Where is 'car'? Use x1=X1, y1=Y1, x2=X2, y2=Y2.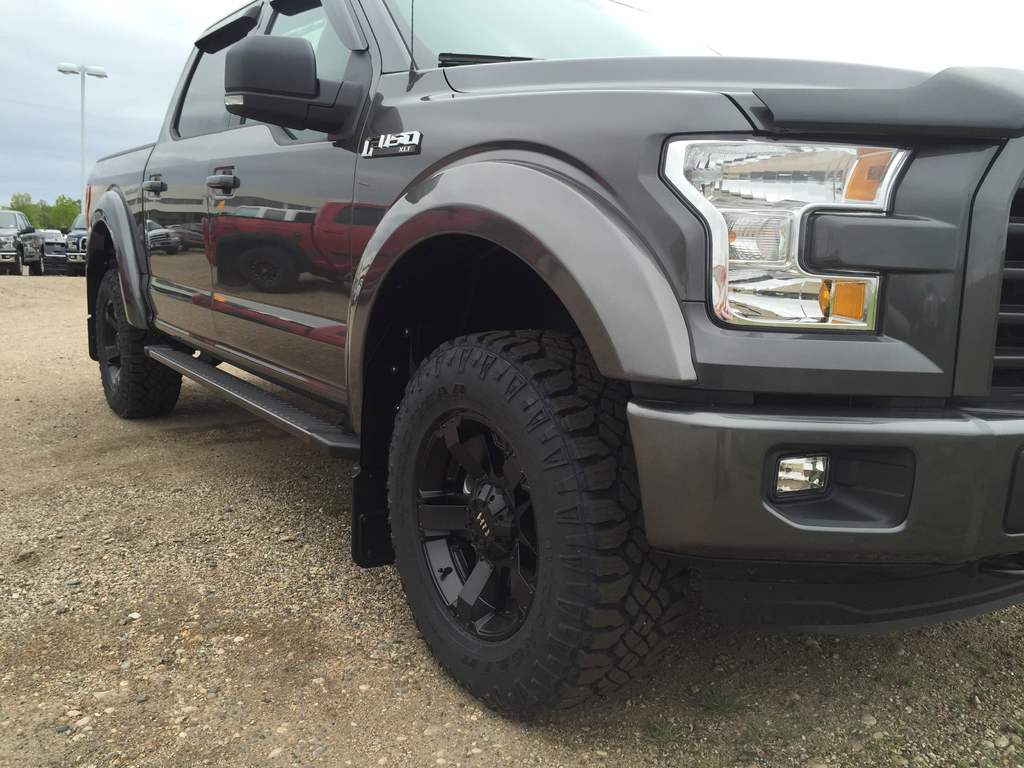
x1=84, y1=0, x2=1023, y2=733.
